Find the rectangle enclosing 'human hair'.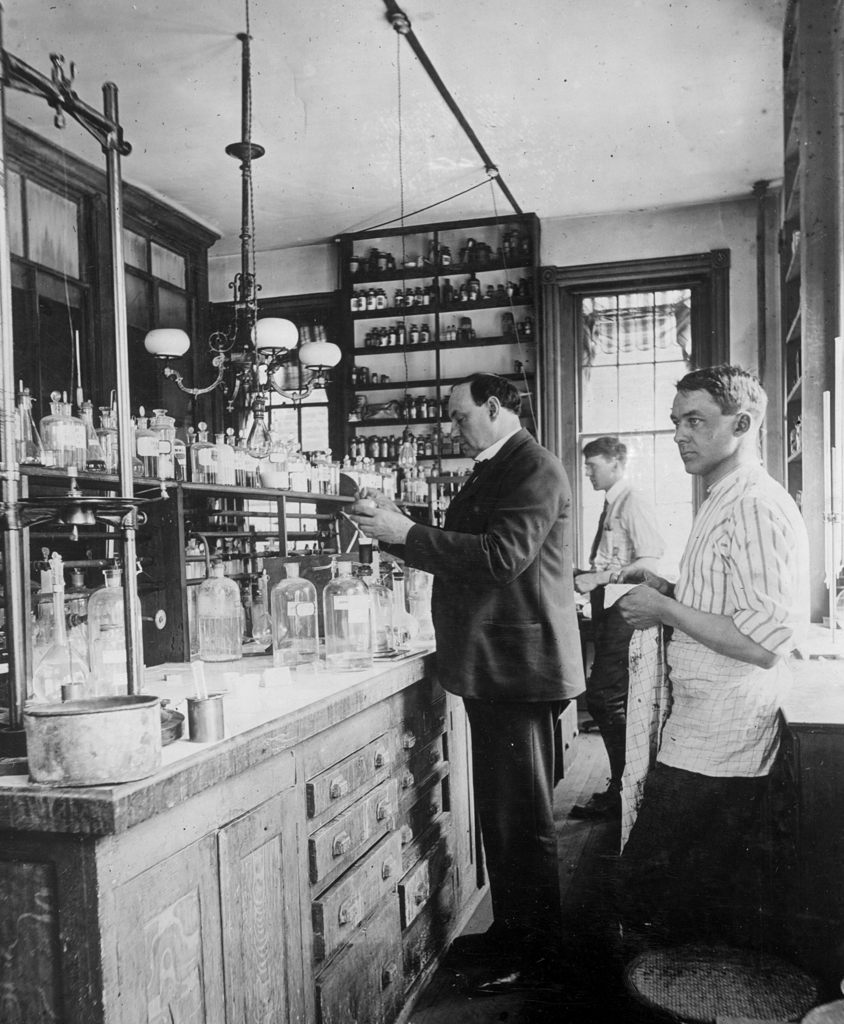
(left=470, top=364, right=527, bottom=429).
